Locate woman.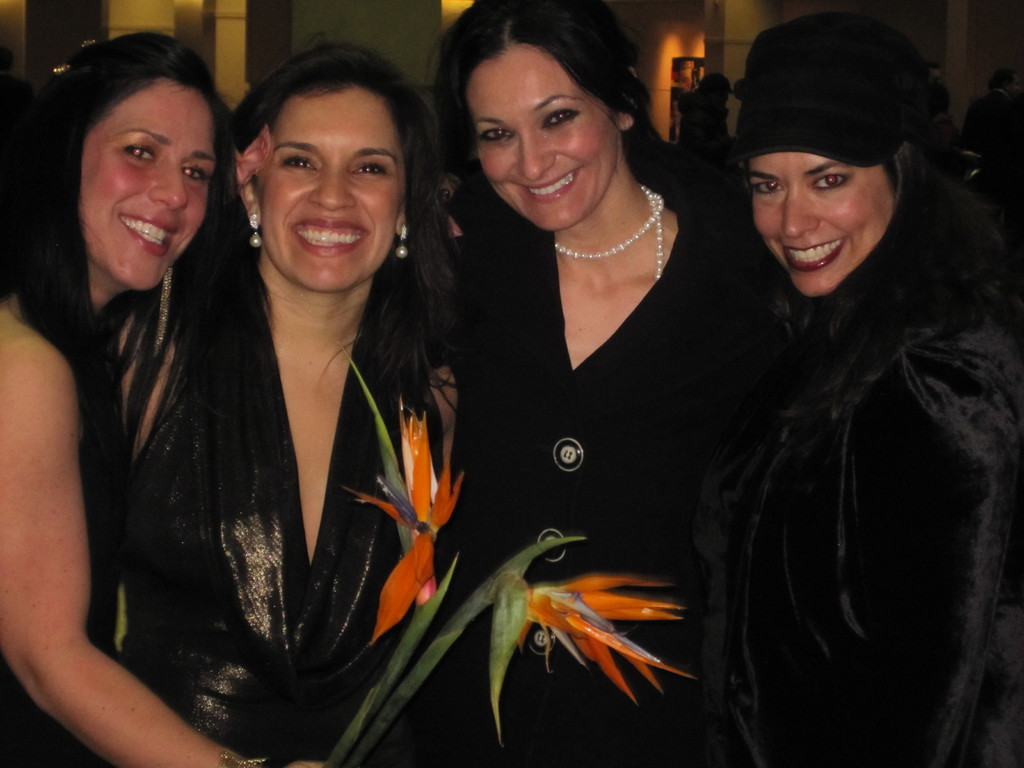
Bounding box: [400,26,757,766].
